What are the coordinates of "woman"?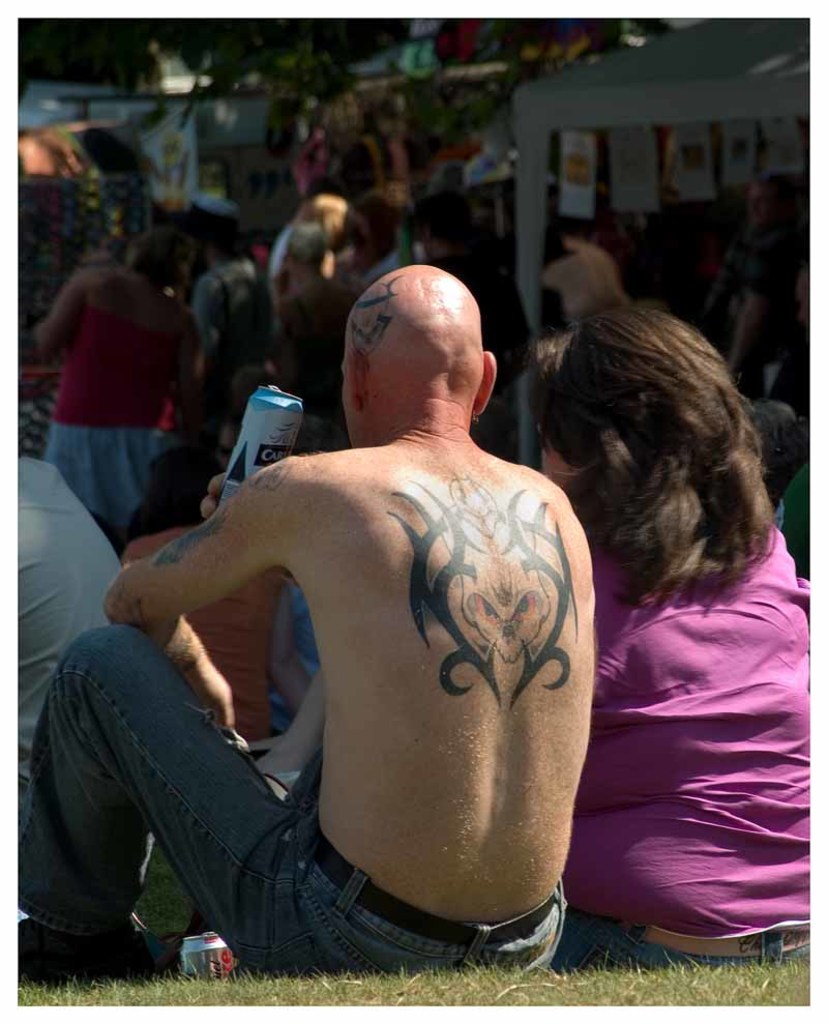
box=[295, 188, 349, 248].
